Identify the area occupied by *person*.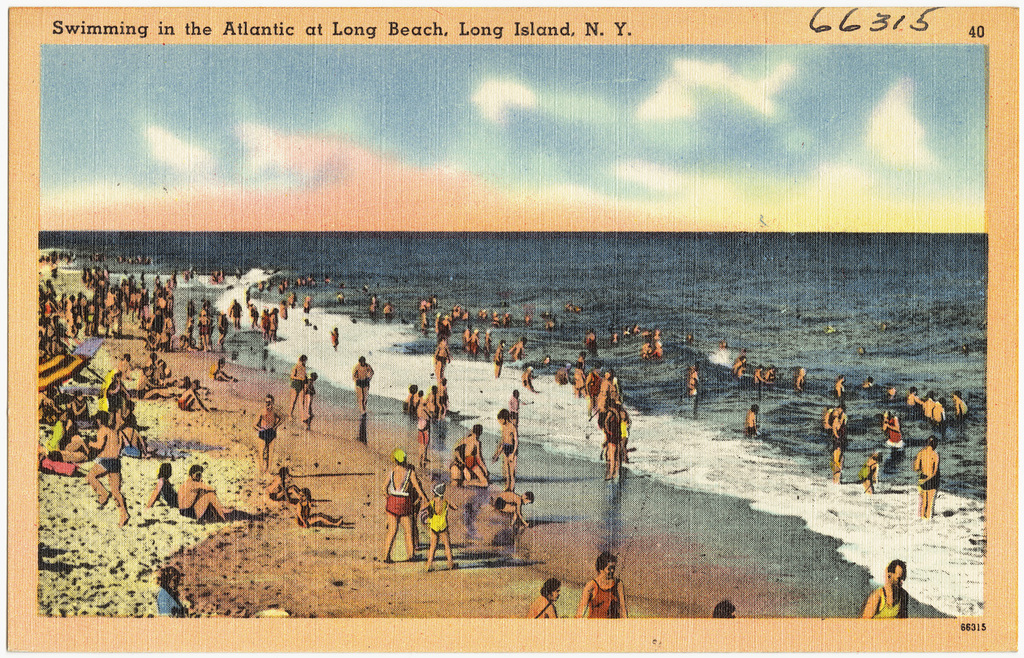
Area: [404,375,428,427].
